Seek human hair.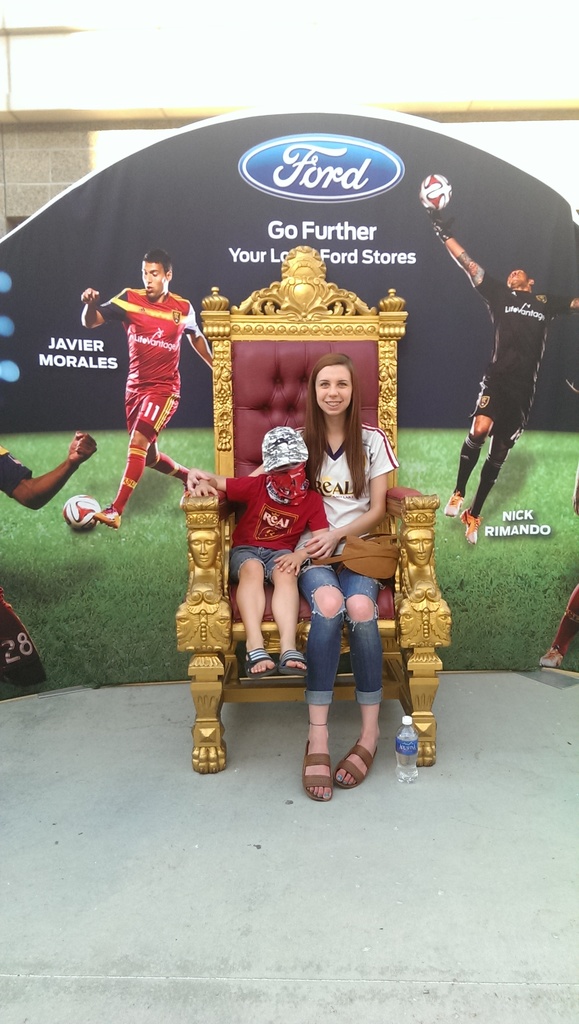
[x1=304, y1=355, x2=370, y2=506].
